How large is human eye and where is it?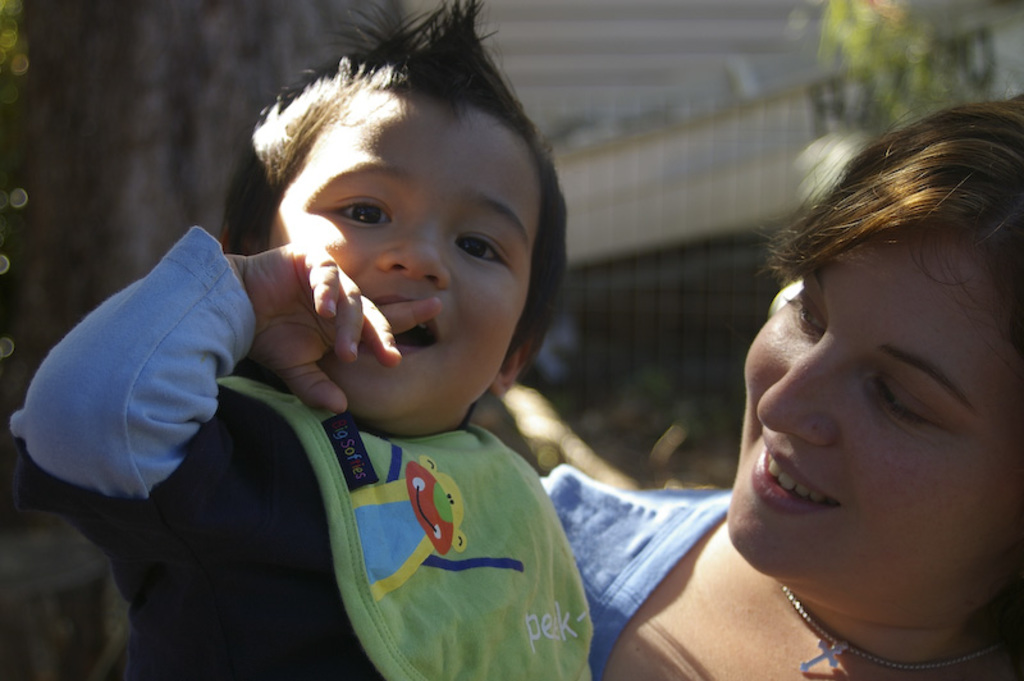
Bounding box: crop(326, 196, 393, 232).
